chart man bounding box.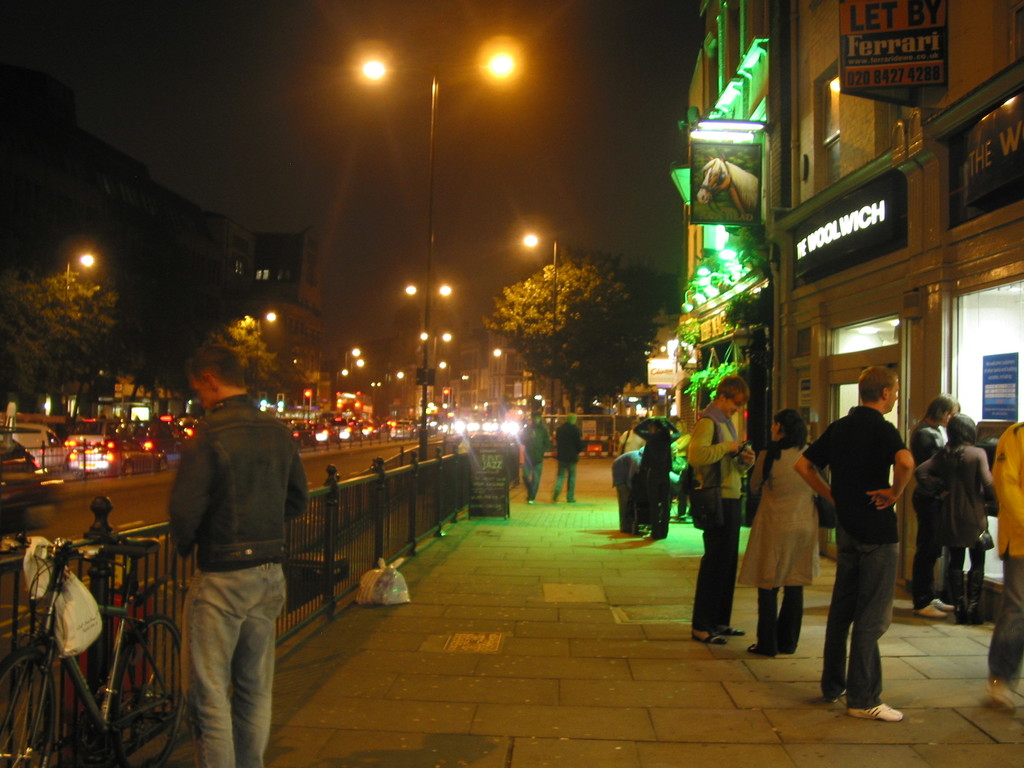
Charted: 573,404,583,412.
